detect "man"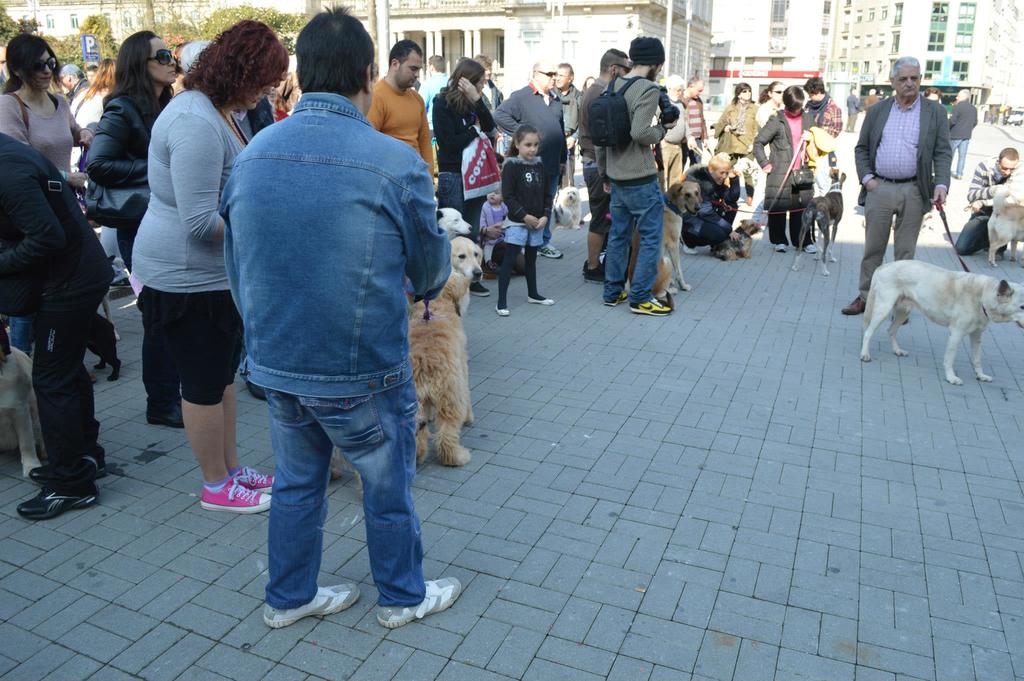
{"x1": 680, "y1": 72, "x2": 708, "y2": 170}
